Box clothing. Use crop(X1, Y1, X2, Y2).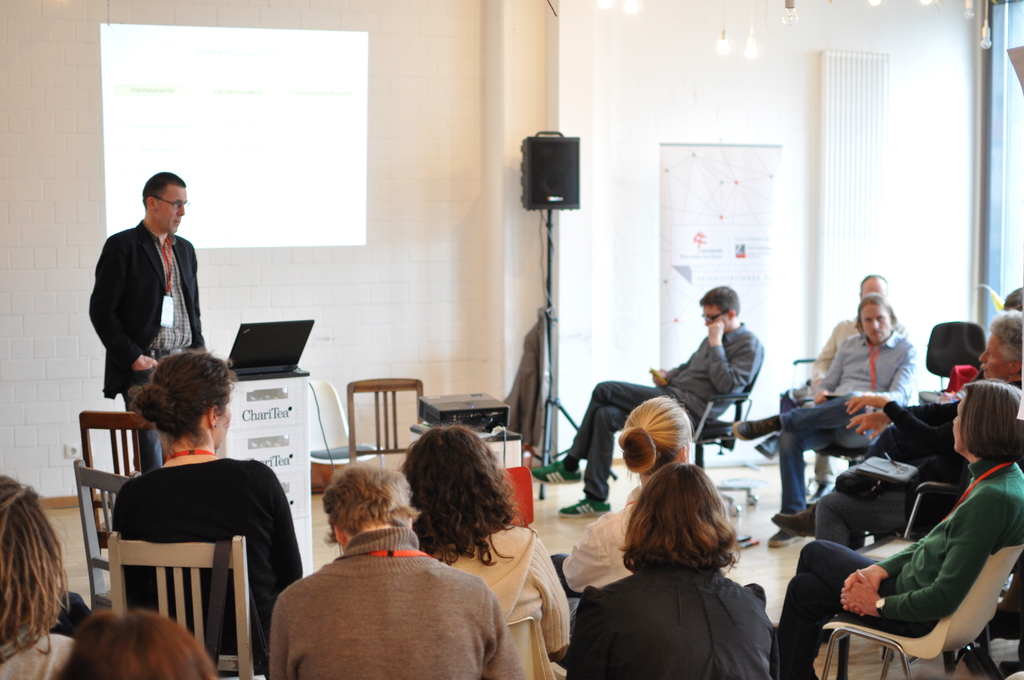
crop(787, 314, 864, 398).
